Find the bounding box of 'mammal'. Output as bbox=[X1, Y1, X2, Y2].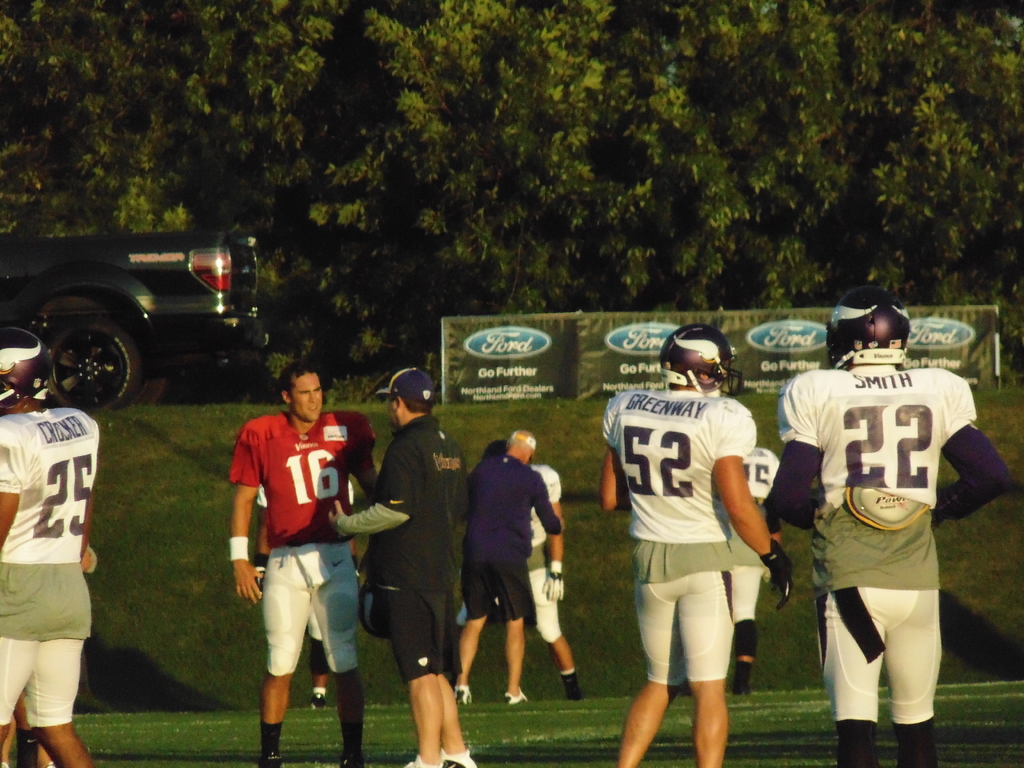
bbox=[0, 322, 100, 767].
